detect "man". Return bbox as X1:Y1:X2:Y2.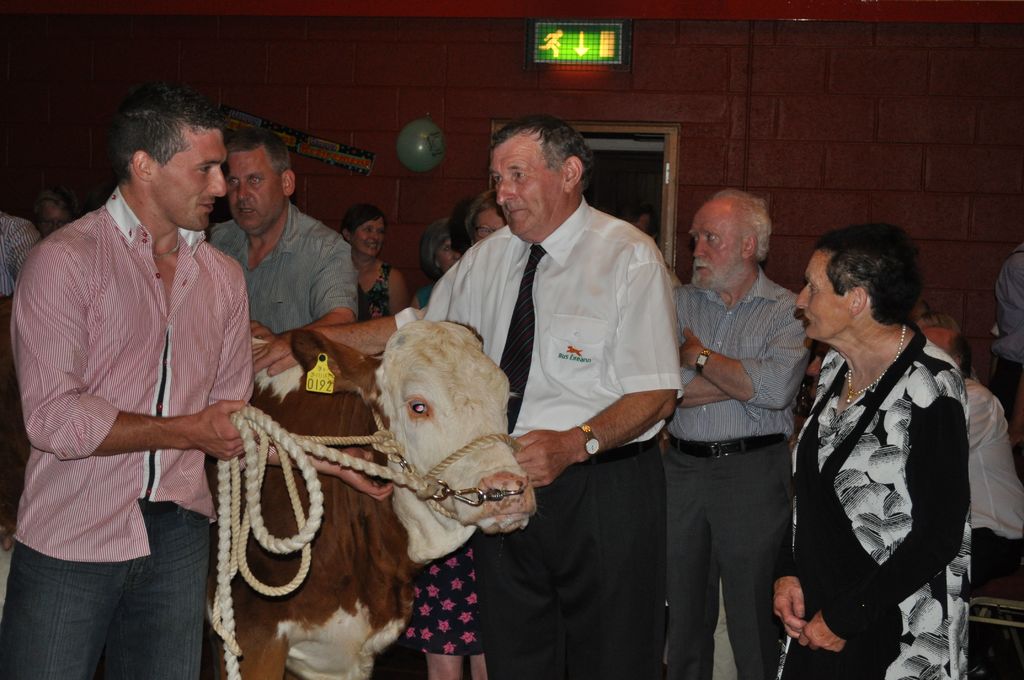
206:125:361:337.
